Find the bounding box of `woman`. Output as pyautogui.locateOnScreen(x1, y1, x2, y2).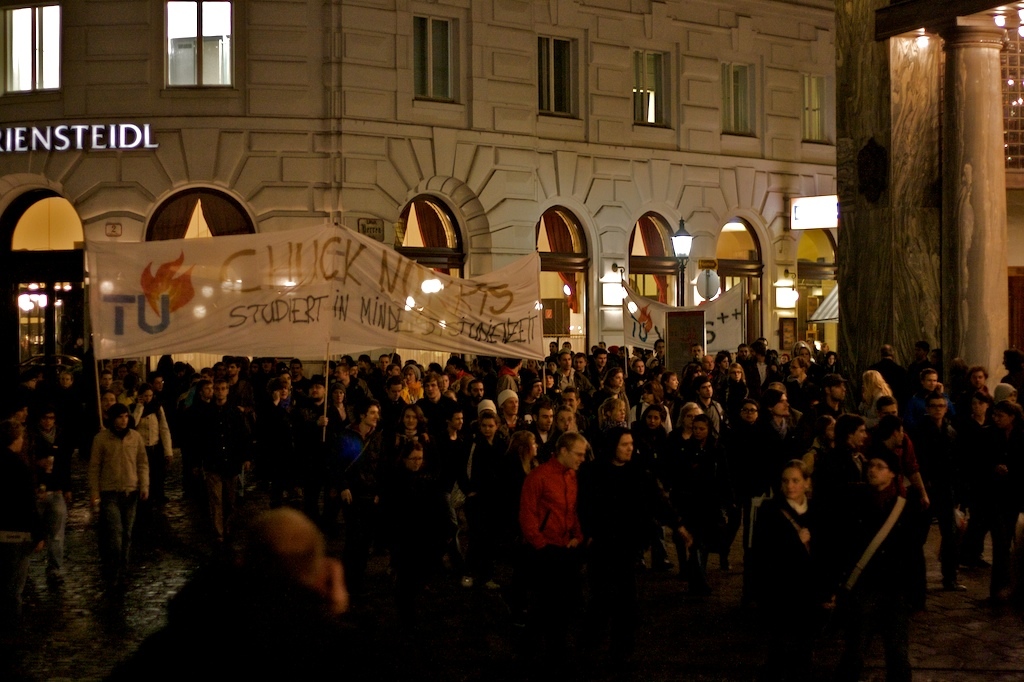
pyautogui.locateOnScreen(626, 405, 681, 557).
